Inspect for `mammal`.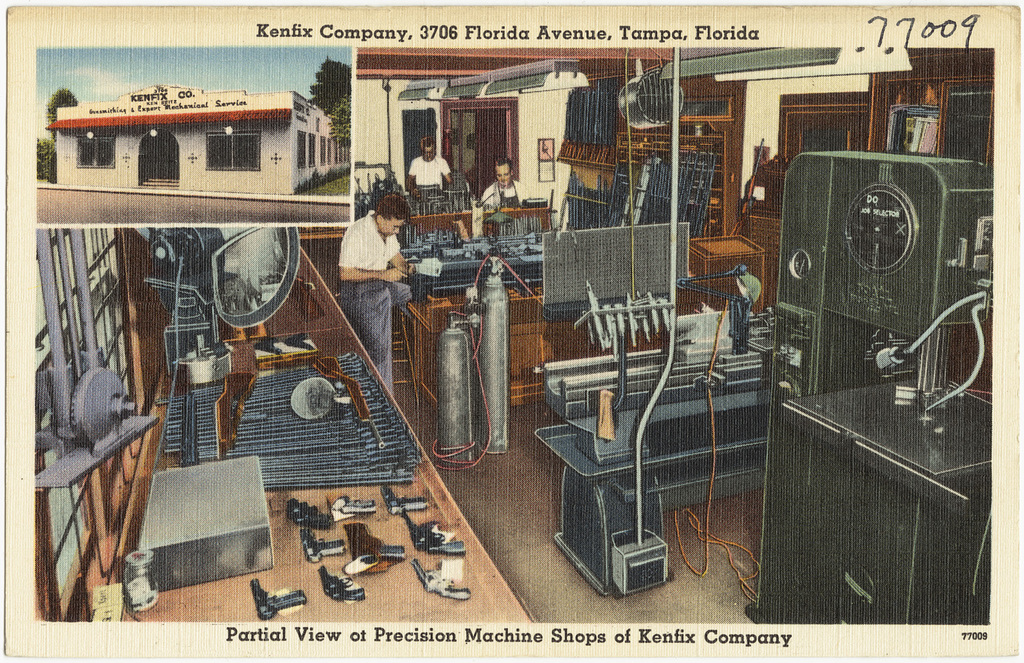
Inspection: box=[343, 192, 410, 395].
